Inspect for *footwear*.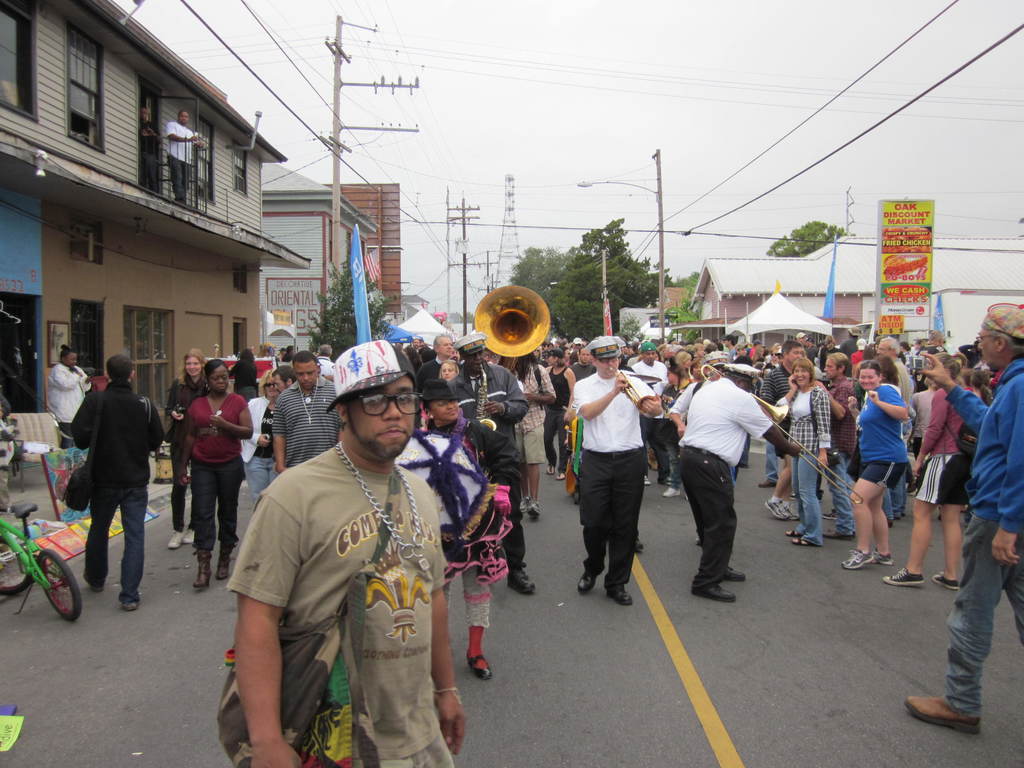
Inspection: rect(882, 570, 927, 587).
